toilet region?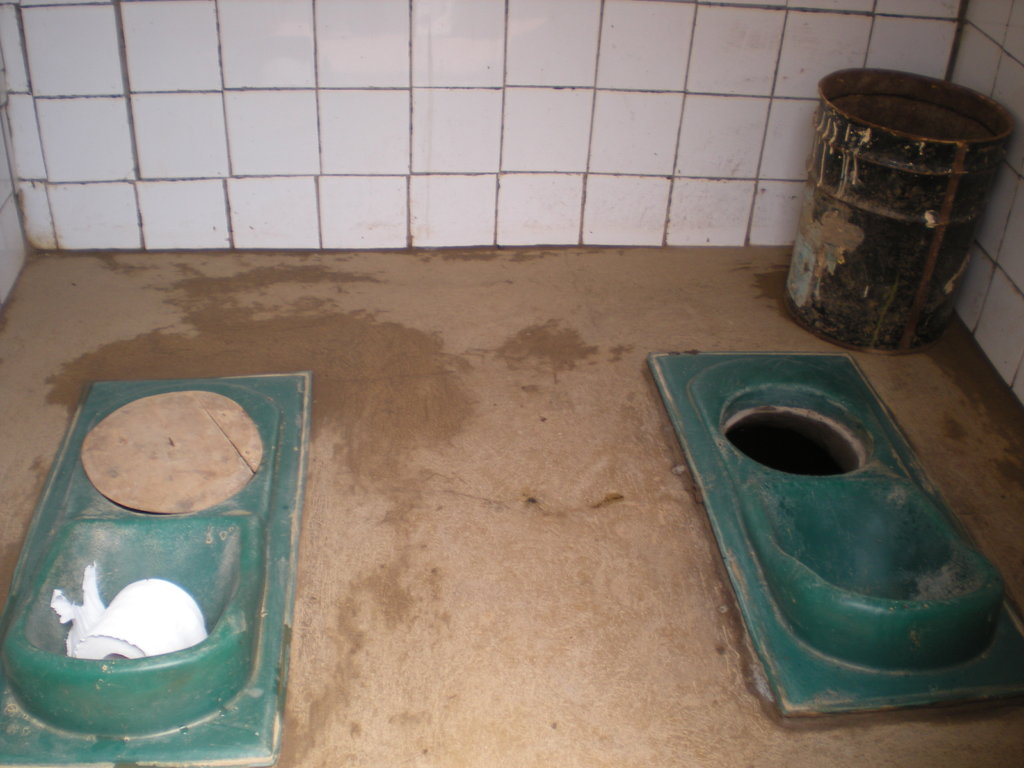
{"x1": 0, "y1": 368, "x2": 300, "y2": 765}
